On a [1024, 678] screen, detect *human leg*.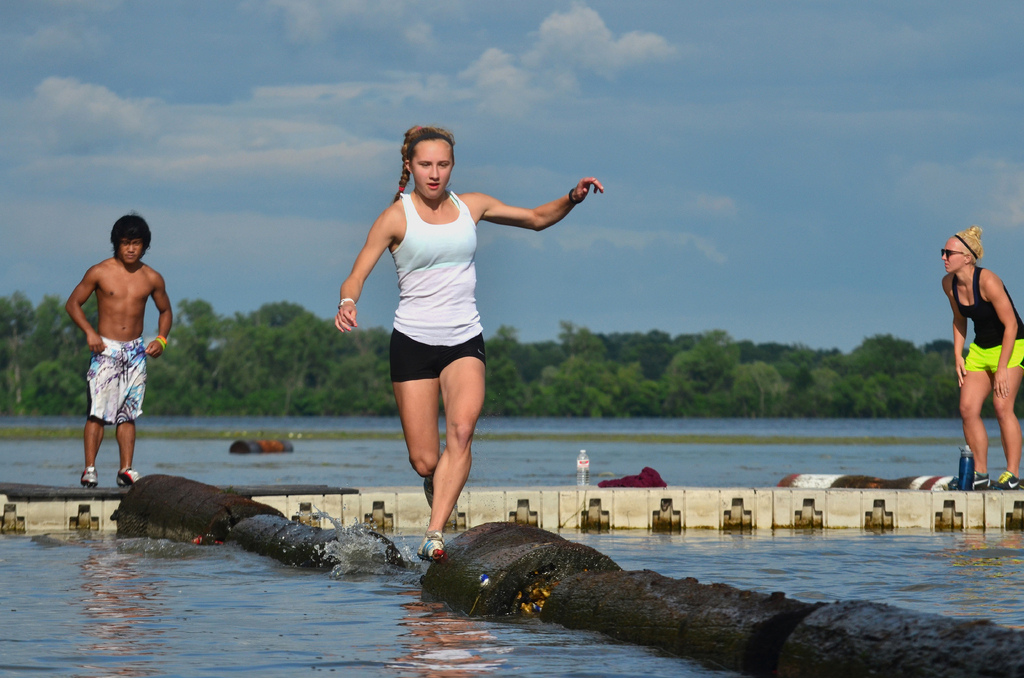
region(984, 336, 1023, 488).
